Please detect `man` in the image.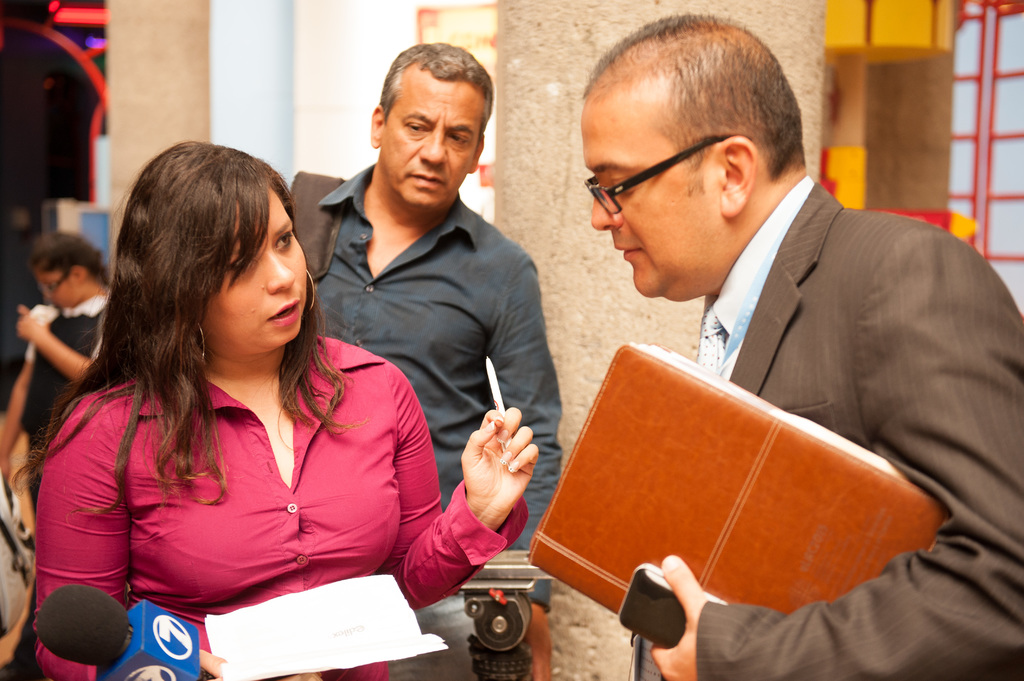
500:40:1019:629.
